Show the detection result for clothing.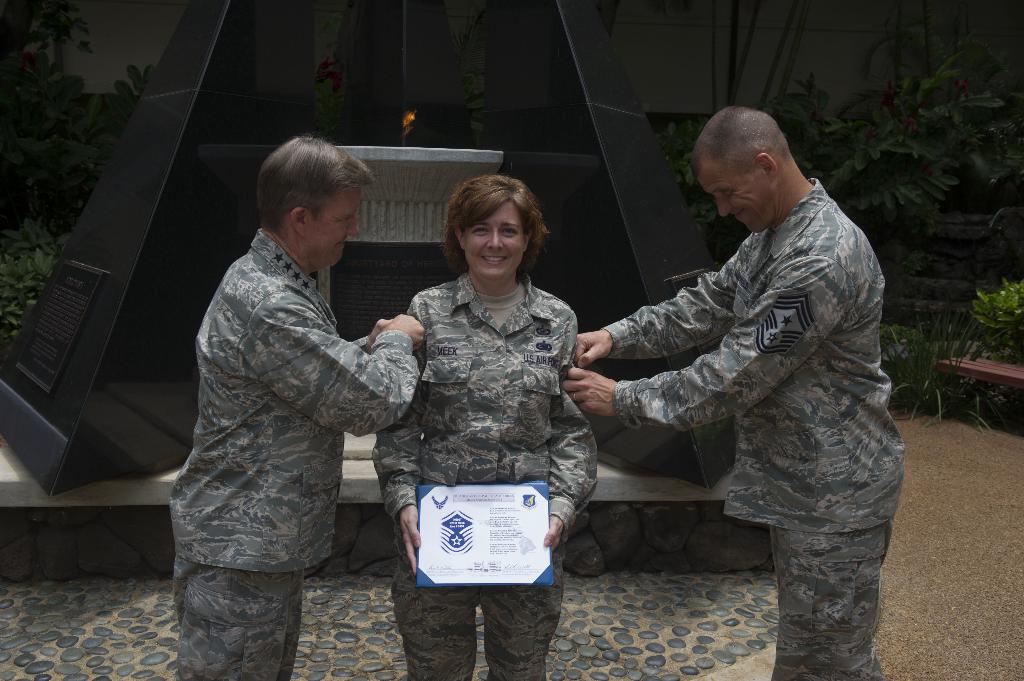
bbox=(168, 234, 414, 680).
